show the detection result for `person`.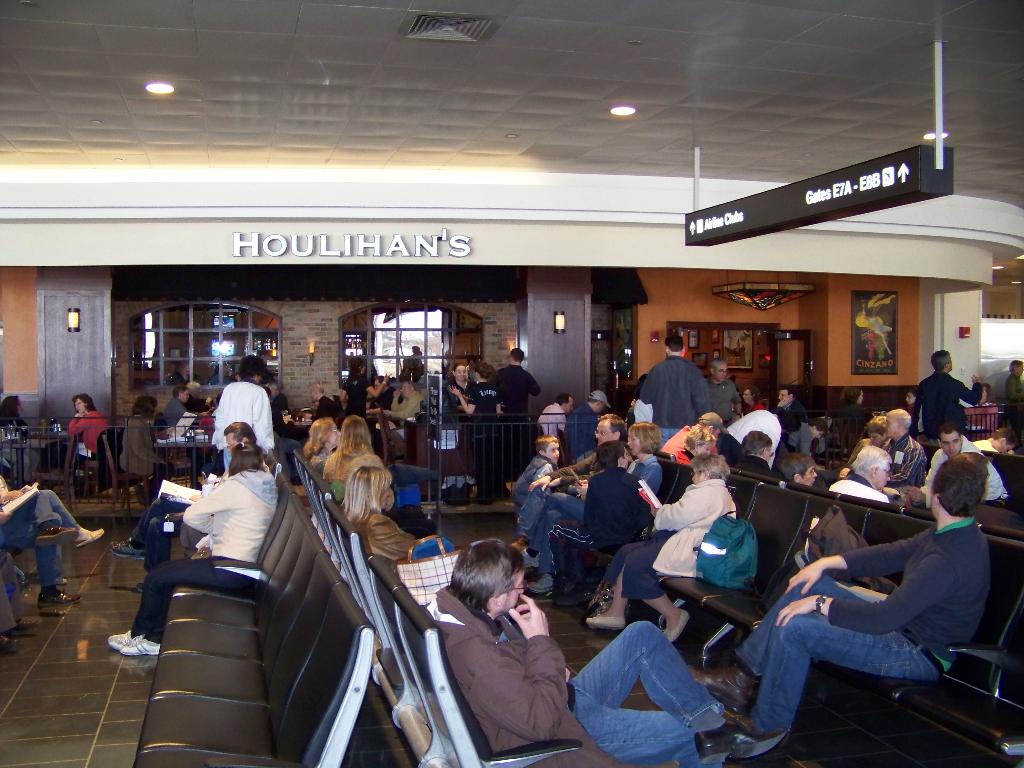
l=433, t=359, r=505, b=490.
